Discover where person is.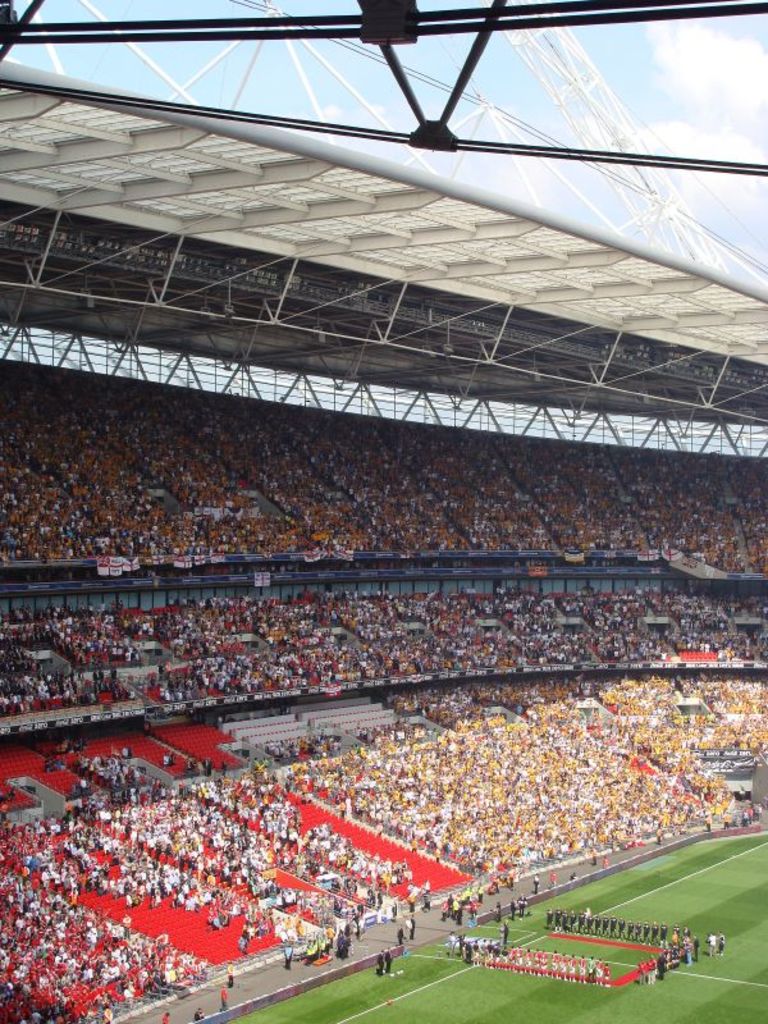
Discovered at locate(160, 1011, 170, 1023).
